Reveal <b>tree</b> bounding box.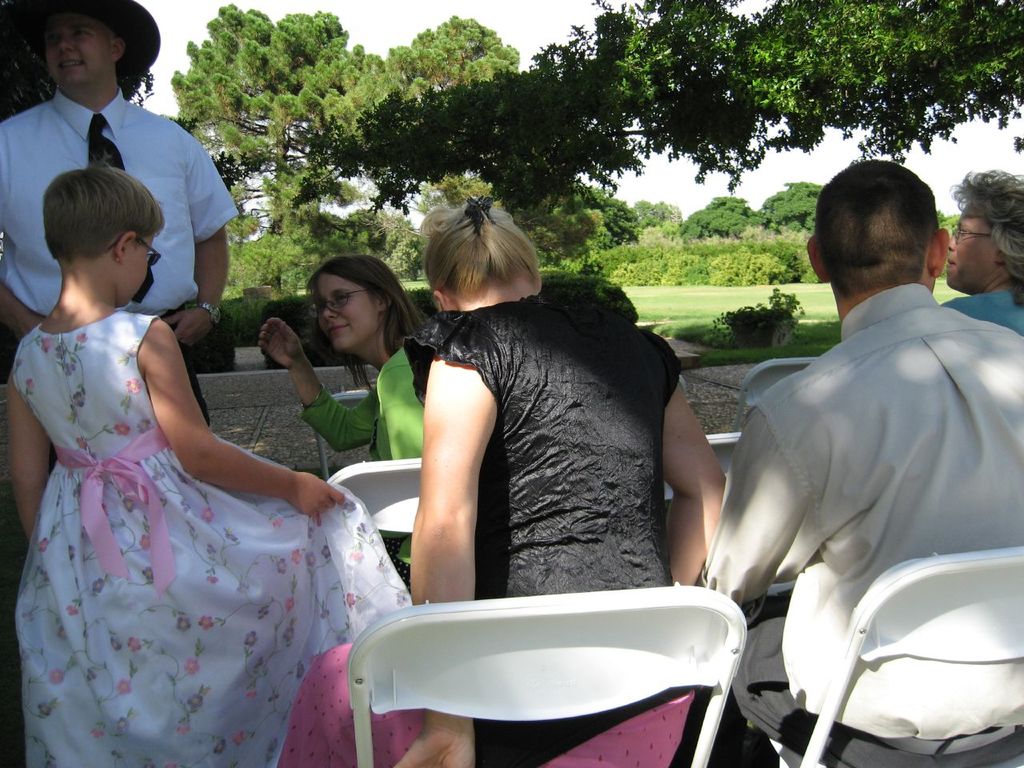
Revealed: 670 193 765 241.
